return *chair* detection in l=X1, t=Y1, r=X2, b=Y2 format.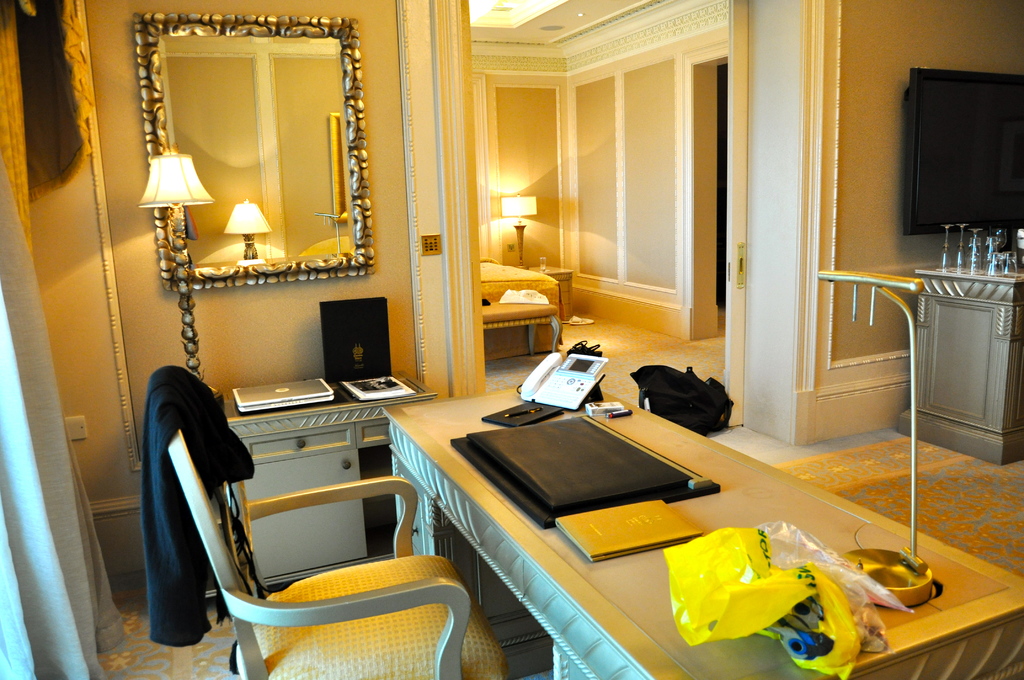
l=154, t=363, r=504, b=679.
